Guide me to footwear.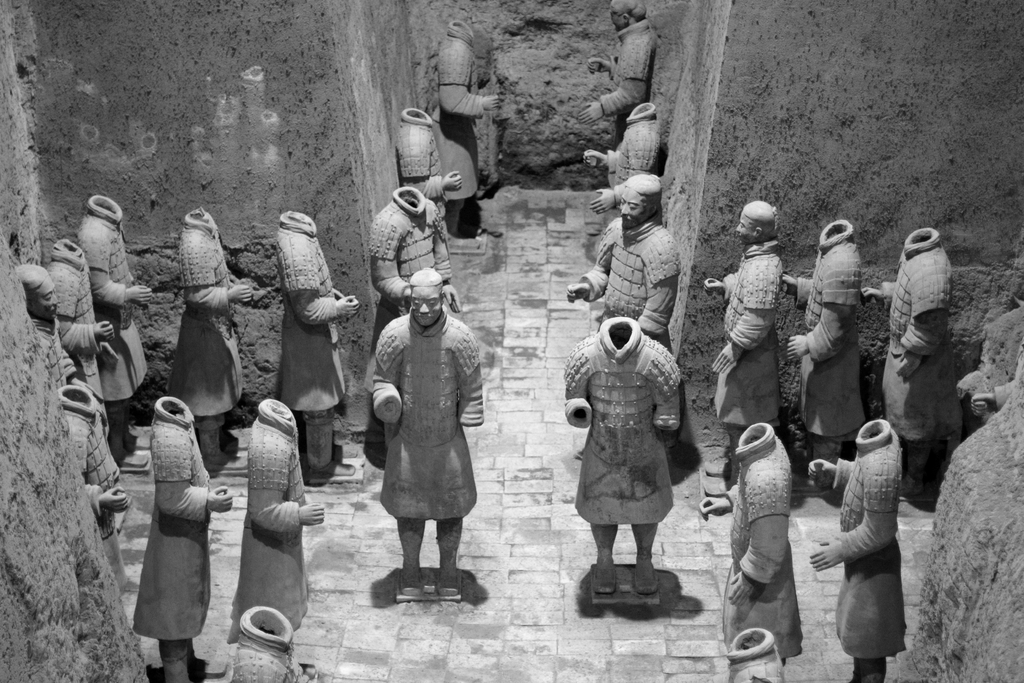
Guidance: x1=589, y1=562, x2=617, y2=597.
